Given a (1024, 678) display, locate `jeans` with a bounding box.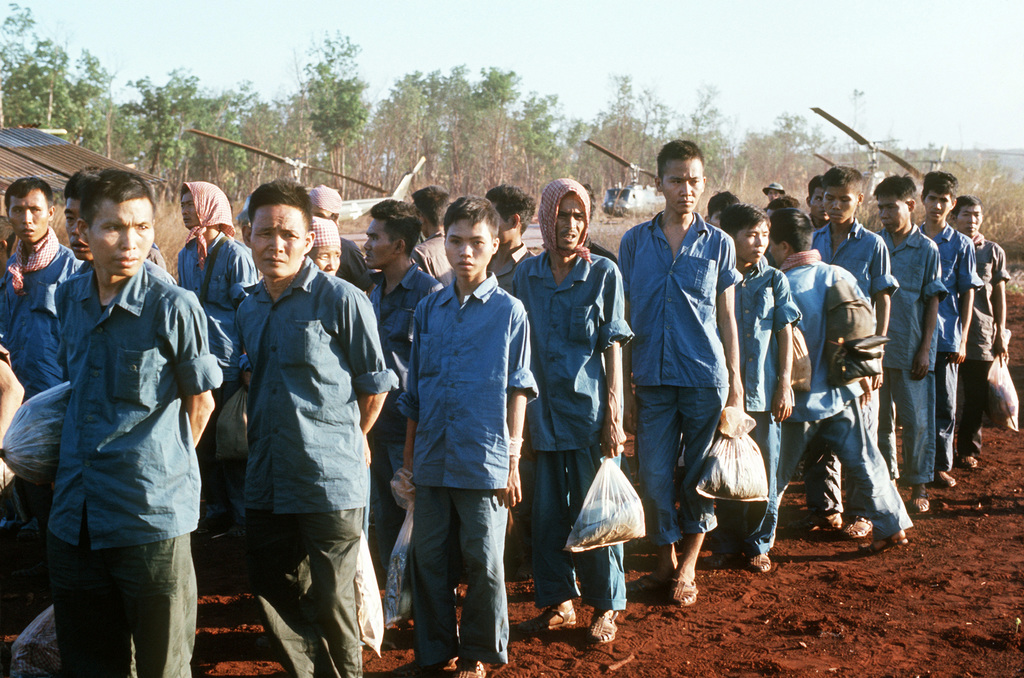
Located: [x1=939, y1=363, x2=961, y2=479].
